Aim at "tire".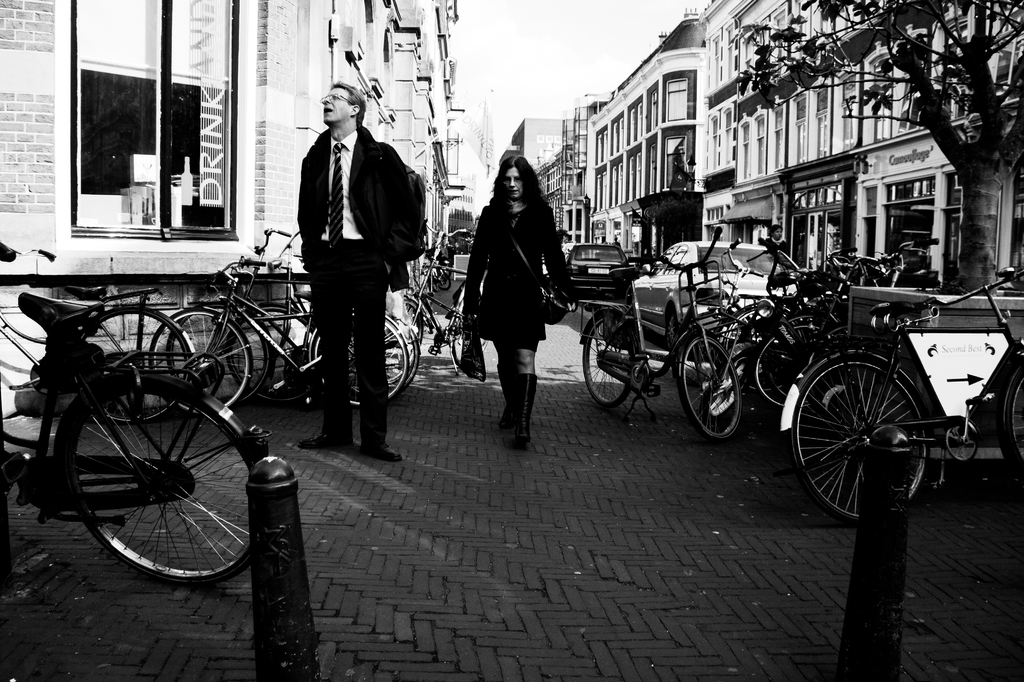
Aimed at BBox(148, 307, 248, 412).
